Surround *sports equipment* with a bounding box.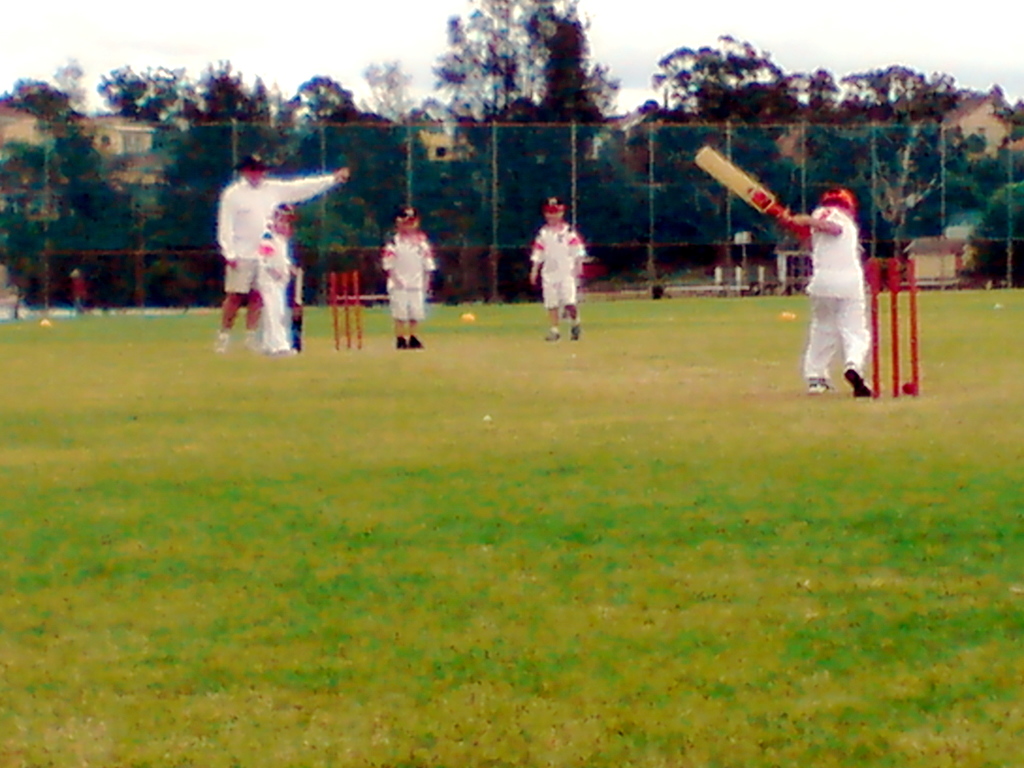
bbox(329, 270, 362, 348).
